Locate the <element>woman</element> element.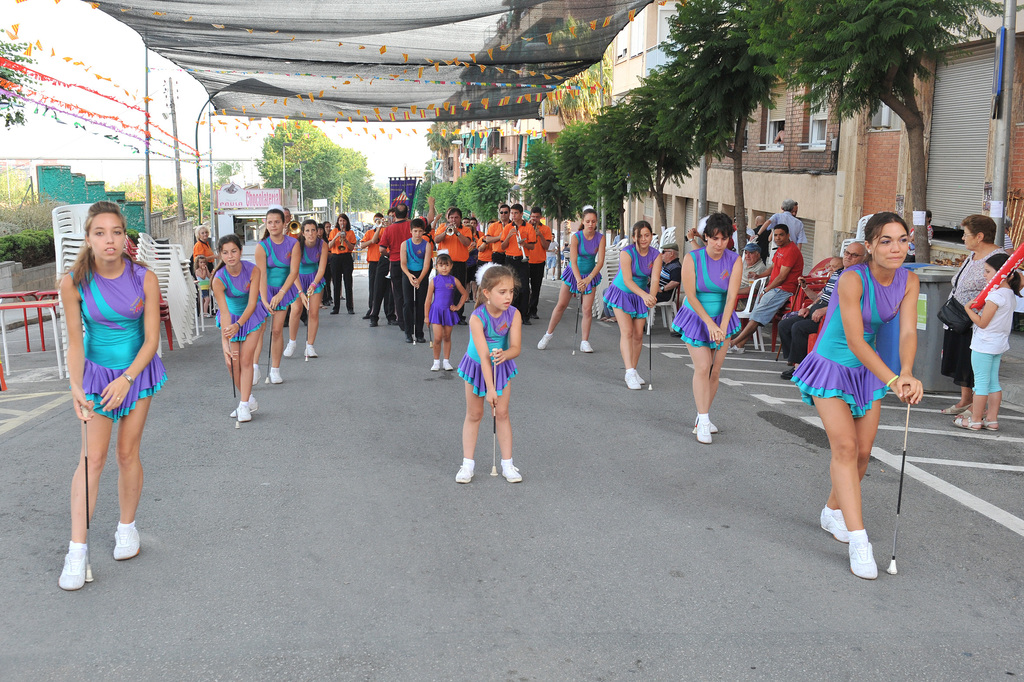
Element bbox: 538, 203, 605, 351.
